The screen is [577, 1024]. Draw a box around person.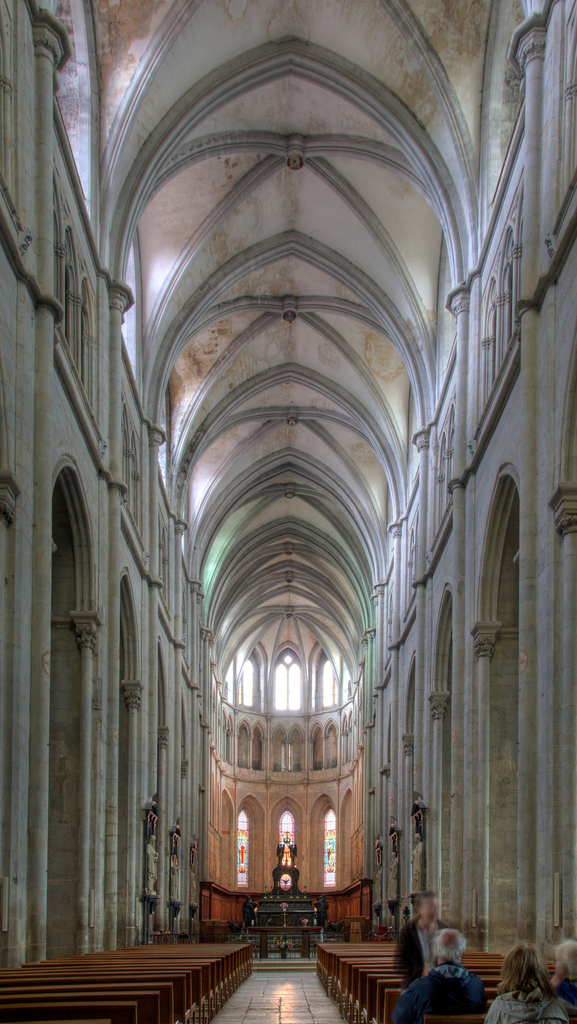
x1=548, y1=936, x2=576, y2=1003.
